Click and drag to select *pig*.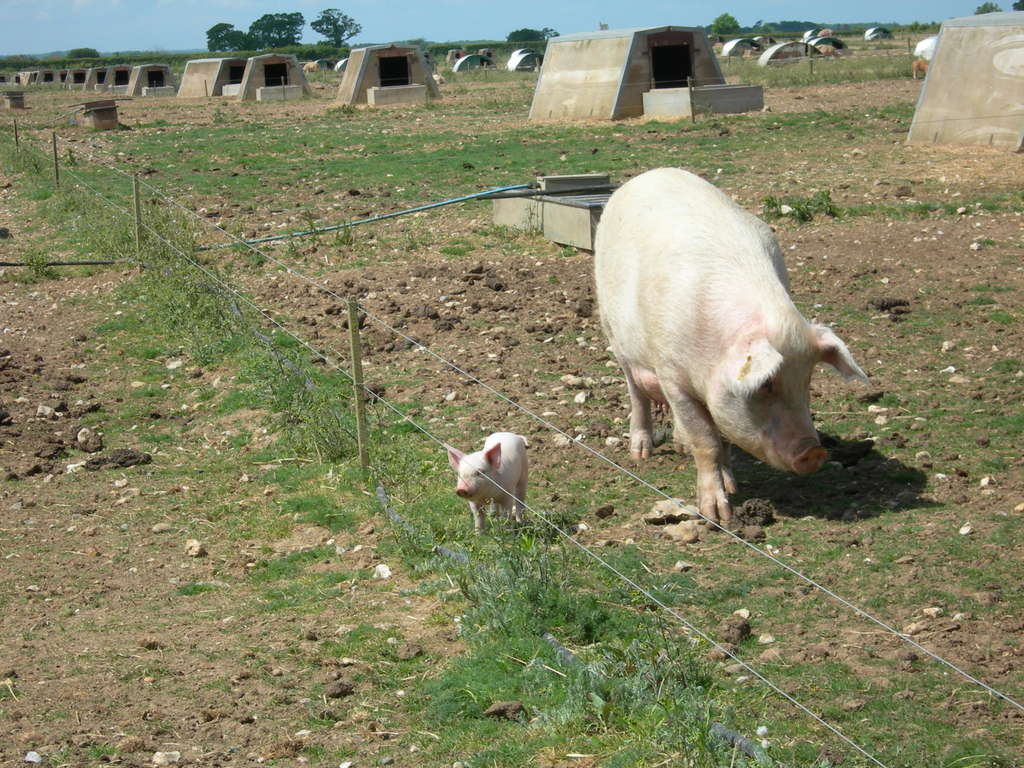
Selection: <region>301, 61, 320, 72</region>.
